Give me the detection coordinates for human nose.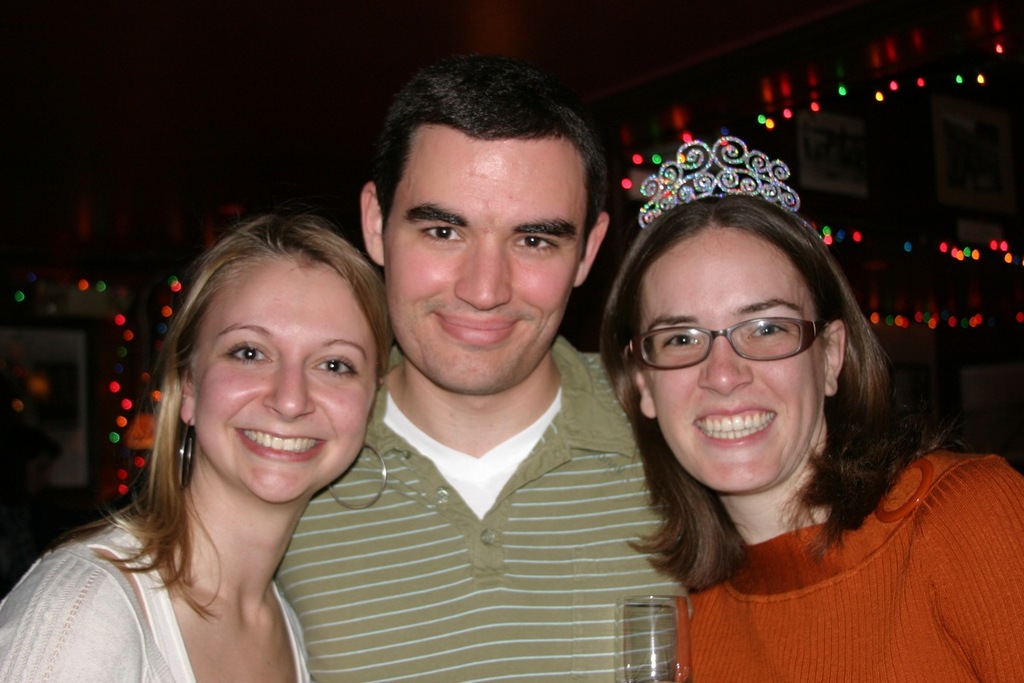
detection(451, 246, 509, 313).
